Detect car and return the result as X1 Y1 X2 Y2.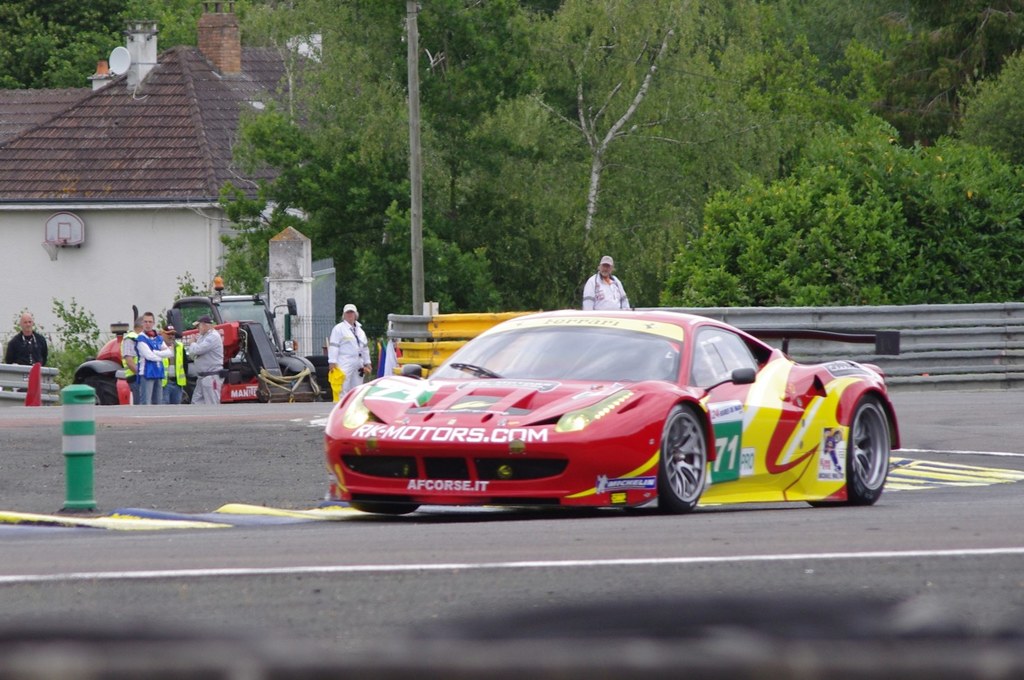
329 309 899 507.
